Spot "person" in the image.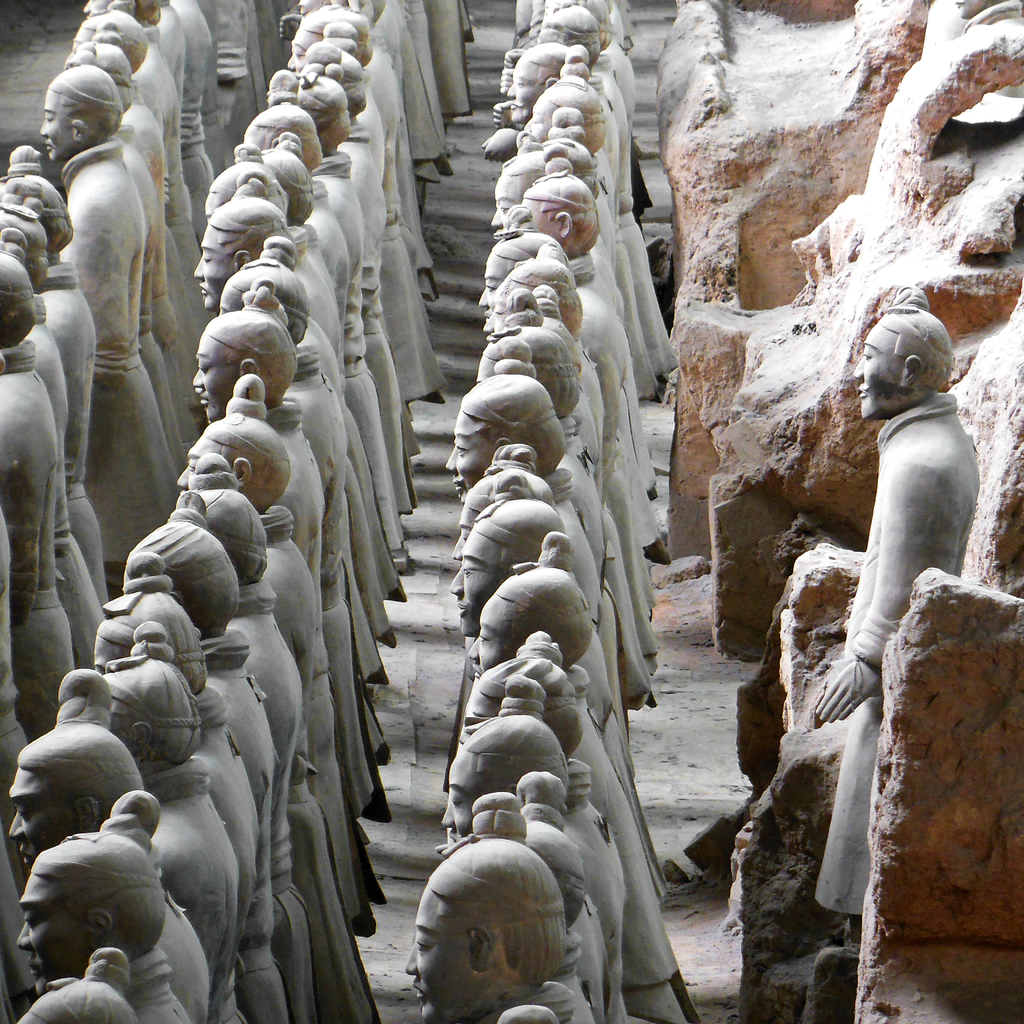
"person" found at box=[804, 284, 981, 952].
